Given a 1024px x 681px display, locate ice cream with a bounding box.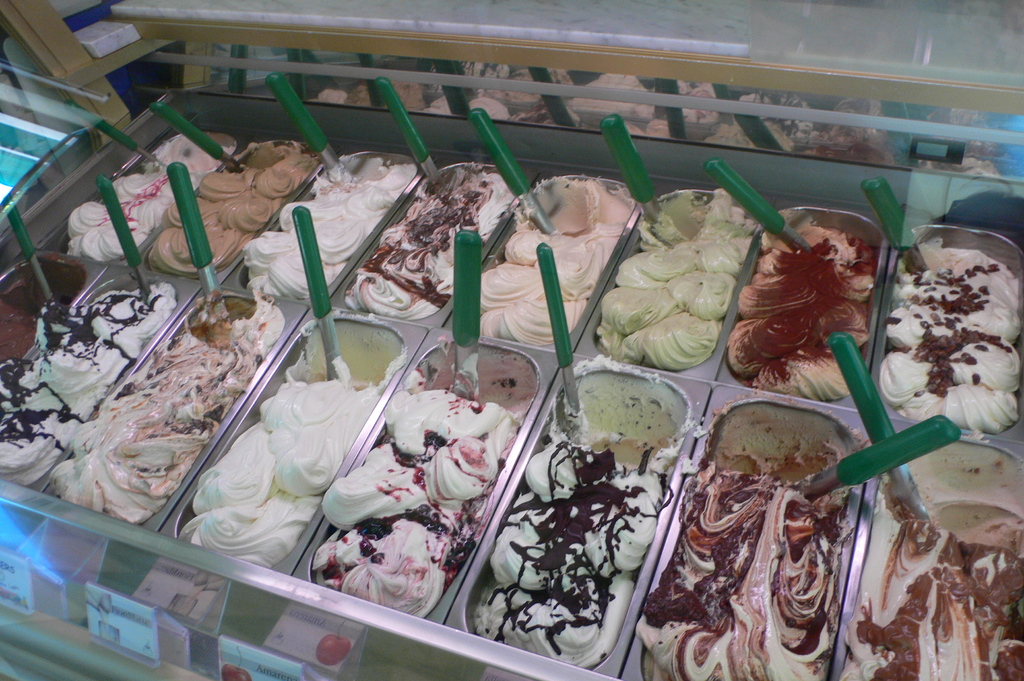
Located: [306, 387, 538, 617].
